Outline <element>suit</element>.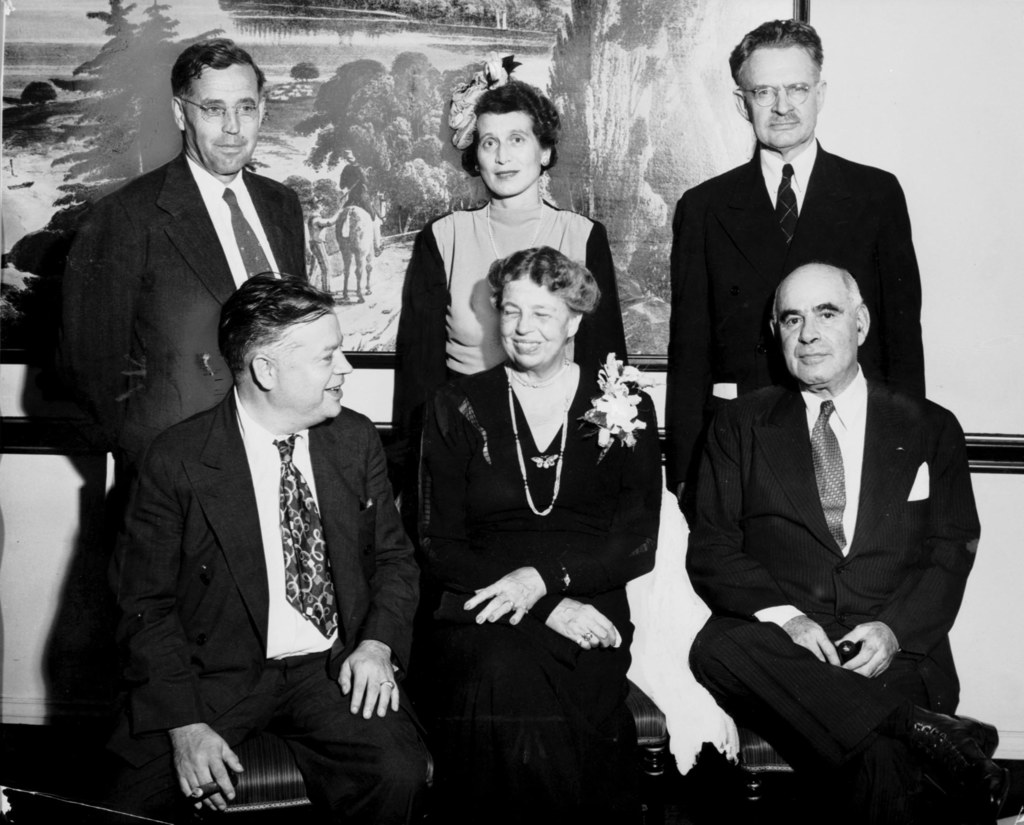
Outline: select_region(668, 140, 918, 496).
